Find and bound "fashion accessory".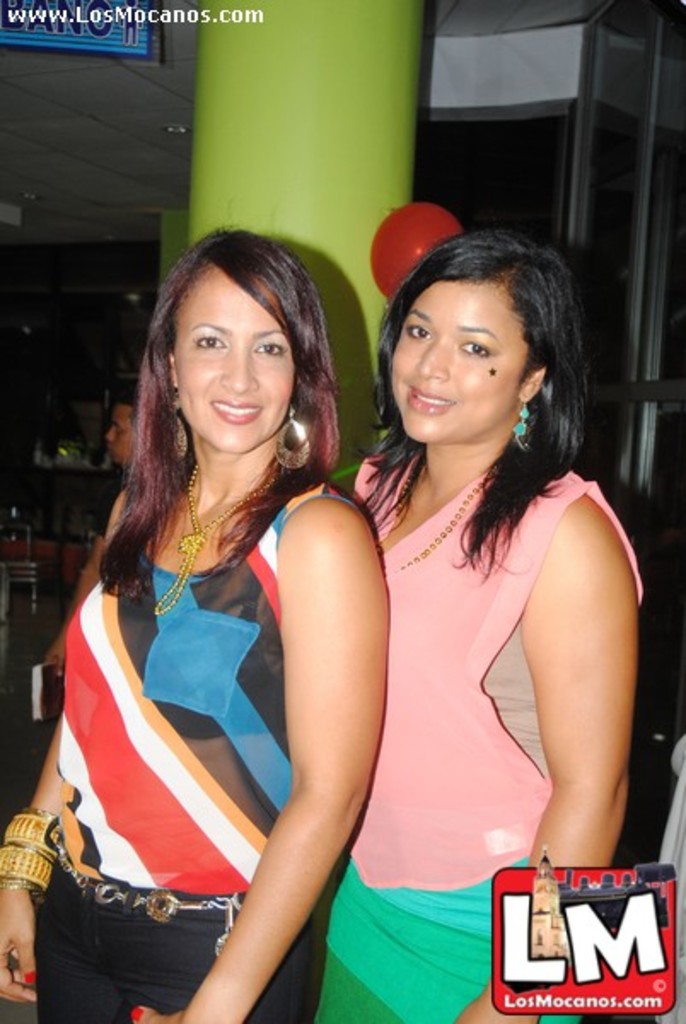
Bound: x1=375 y1=454 x2=493 y2=575.
